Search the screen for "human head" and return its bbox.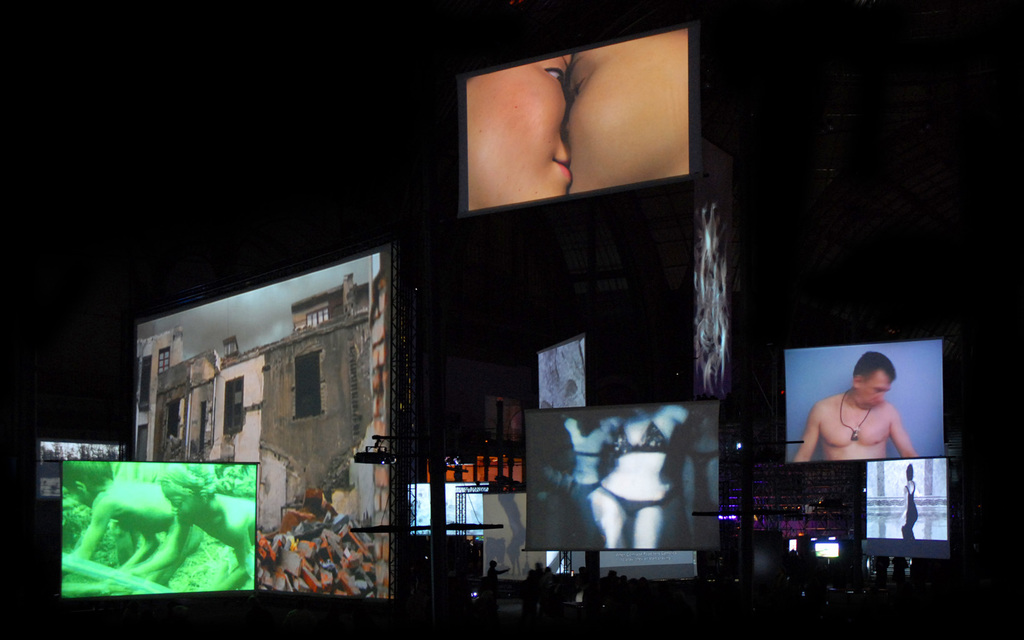
Found: (60, 462, 115, 504).
